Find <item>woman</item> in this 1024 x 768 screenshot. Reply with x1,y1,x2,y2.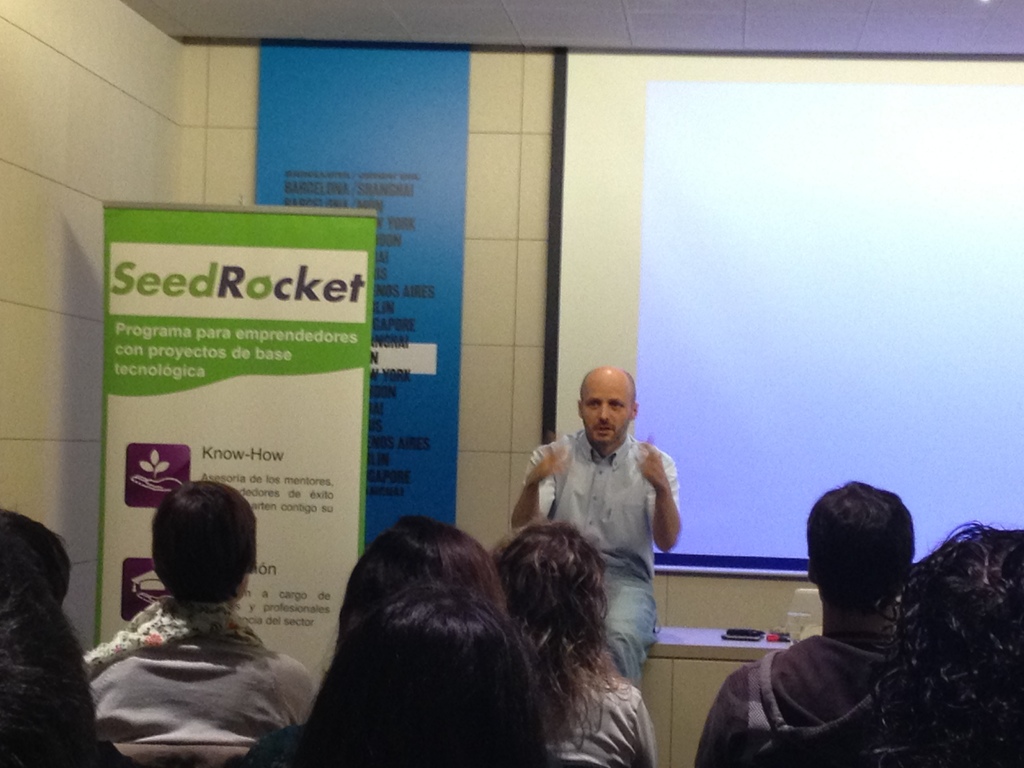
297,583,552,767.
